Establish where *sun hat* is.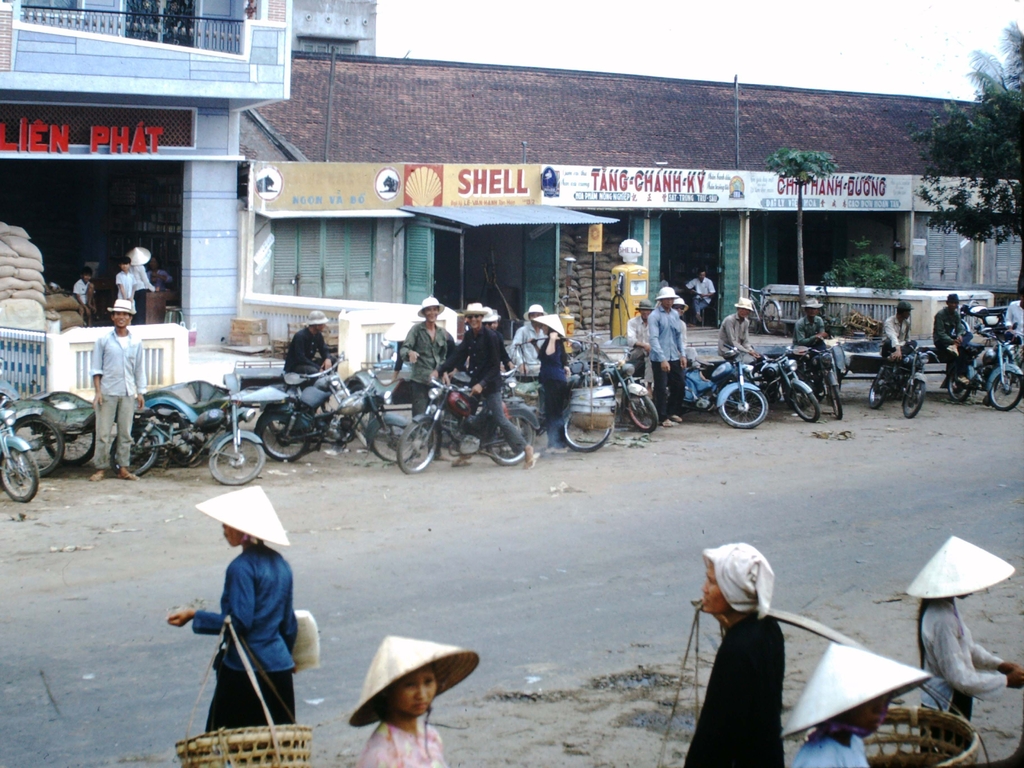
Established at (123,242,152,271).
